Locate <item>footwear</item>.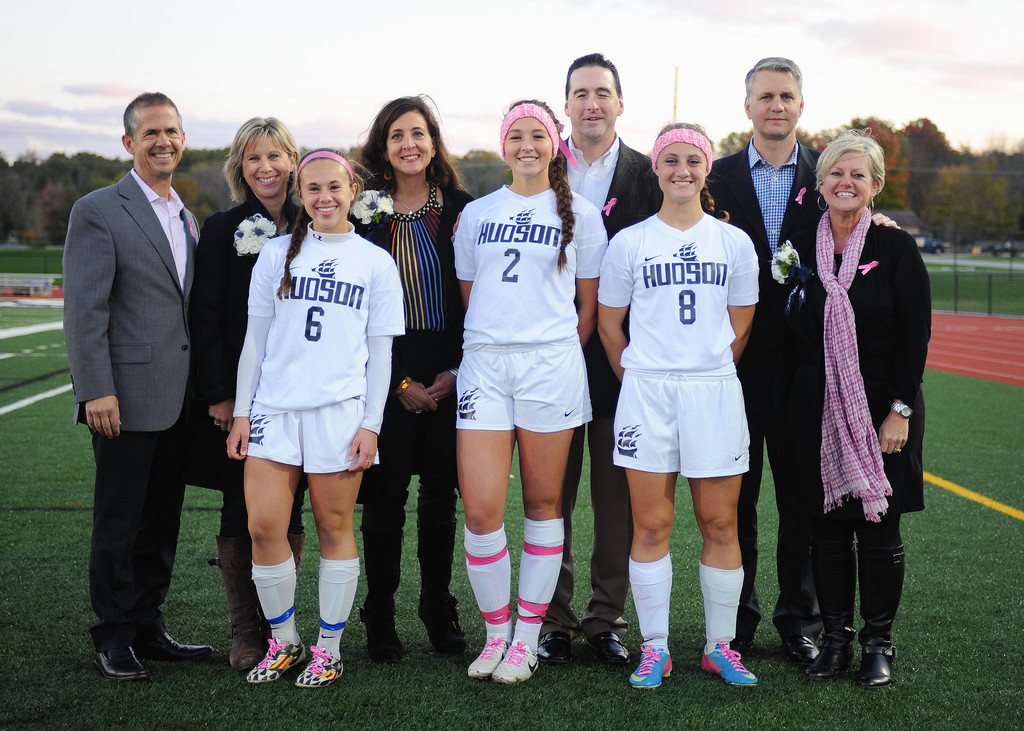
Bounding box: box(295, 637, 342, 686).
